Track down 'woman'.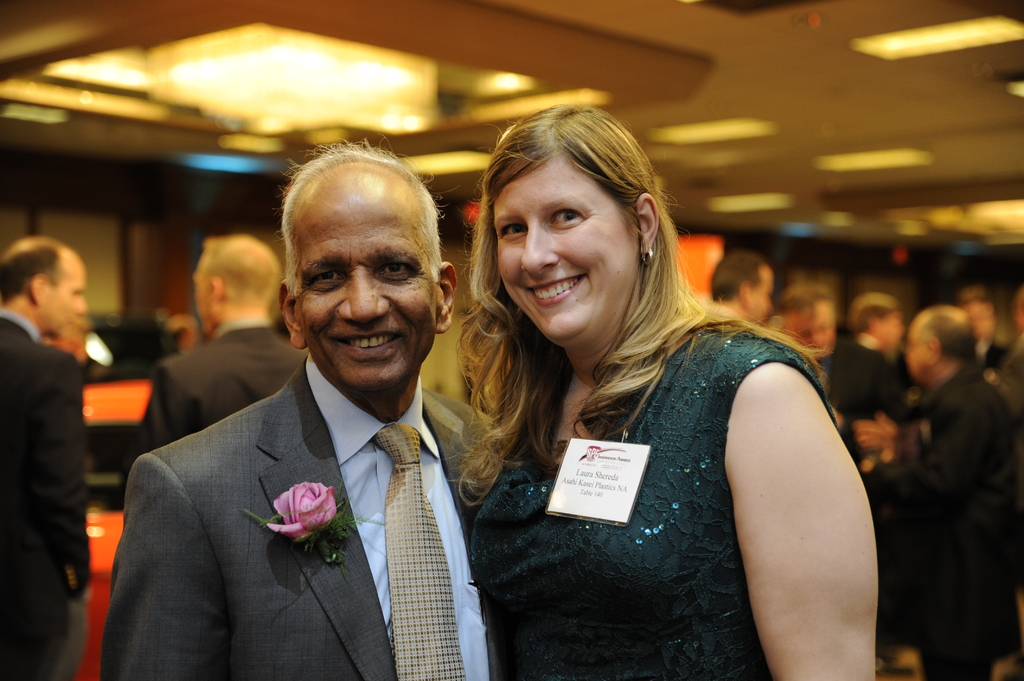
Tracked to <box>428,101,885,680</box>.
